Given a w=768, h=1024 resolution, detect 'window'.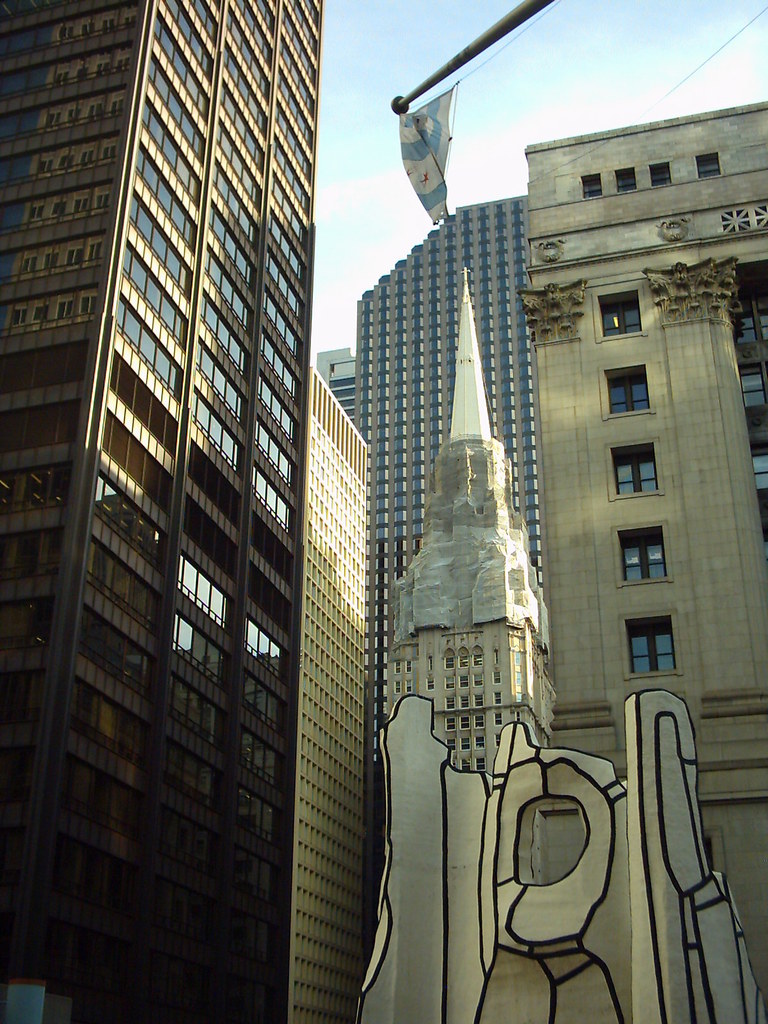
614:166:639:191.
